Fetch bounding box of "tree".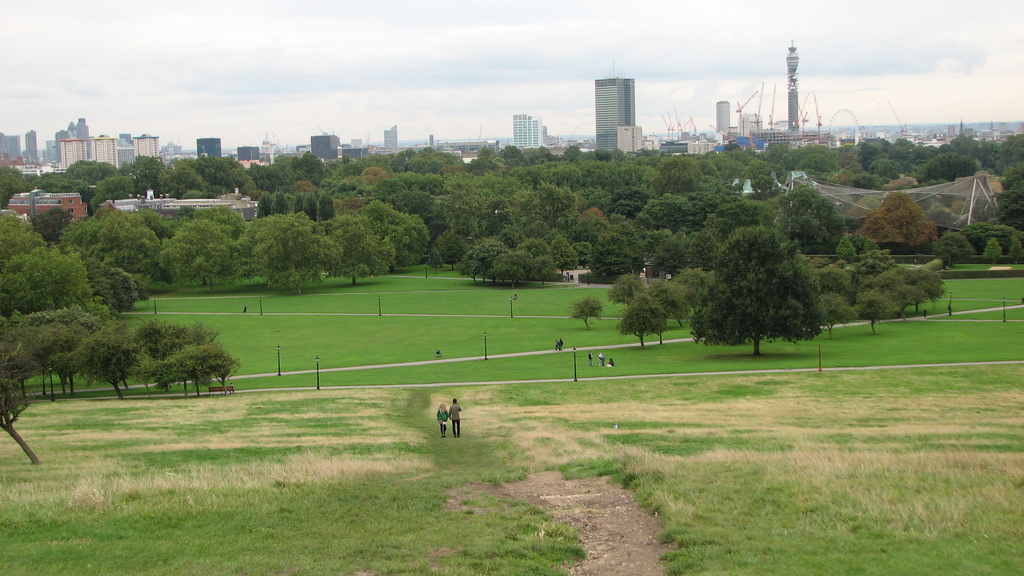
Bbox: 930 229 972 273.
